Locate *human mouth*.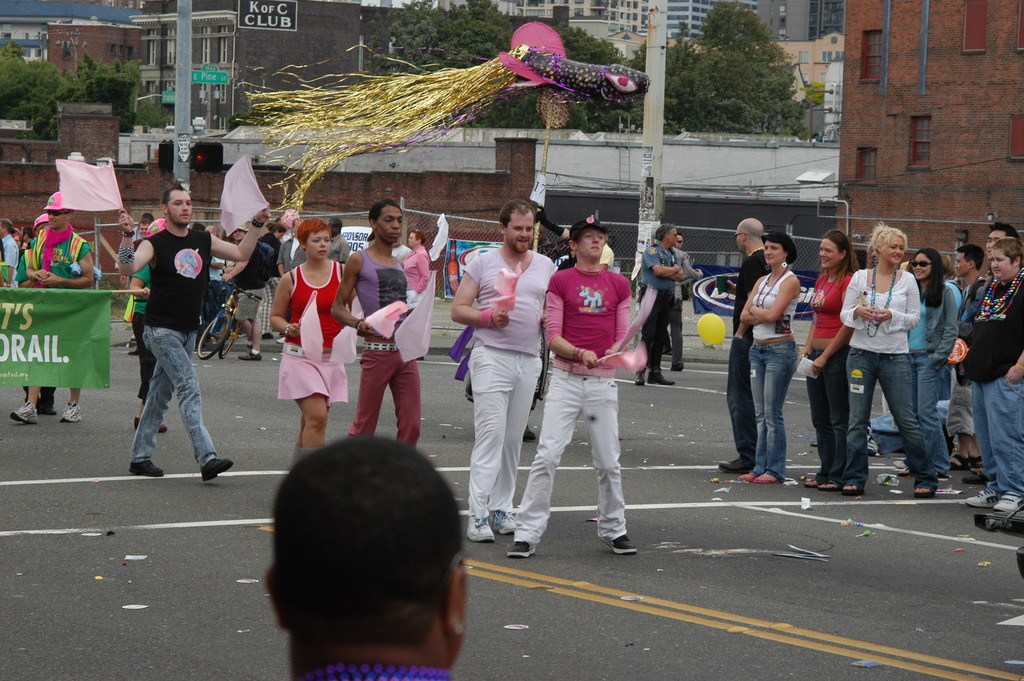
Bounding box: [x1=918, y1=271, x2=921, y2=275].
